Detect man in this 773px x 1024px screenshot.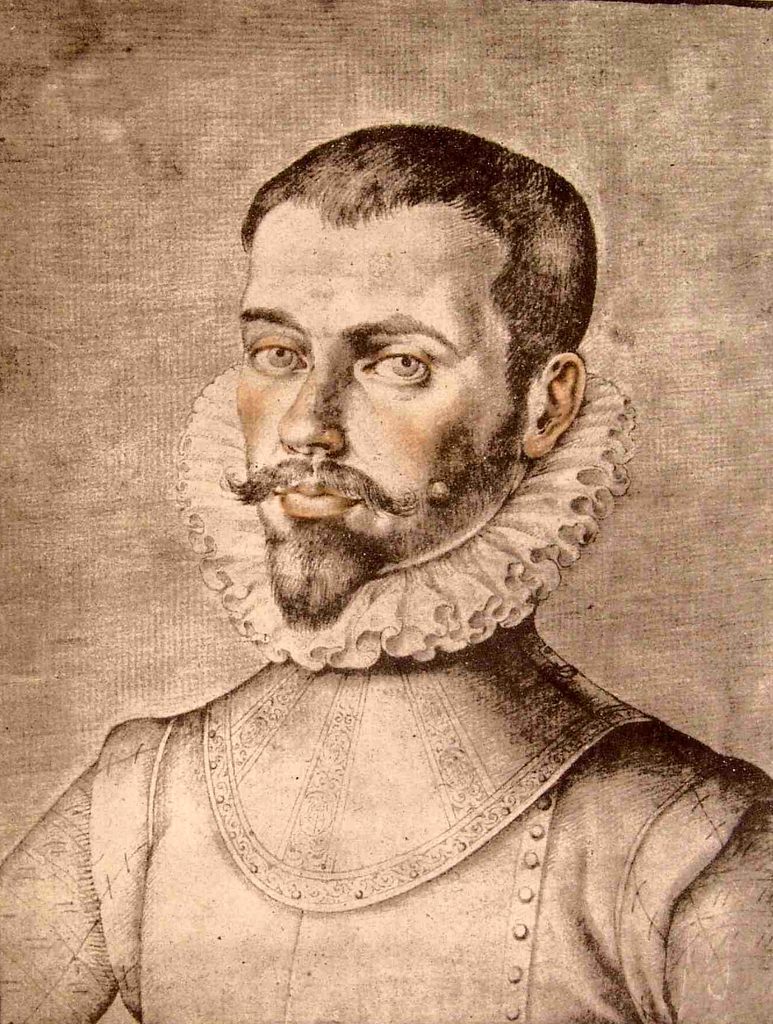
Detection: detection(39, 101, 770, 1007).
